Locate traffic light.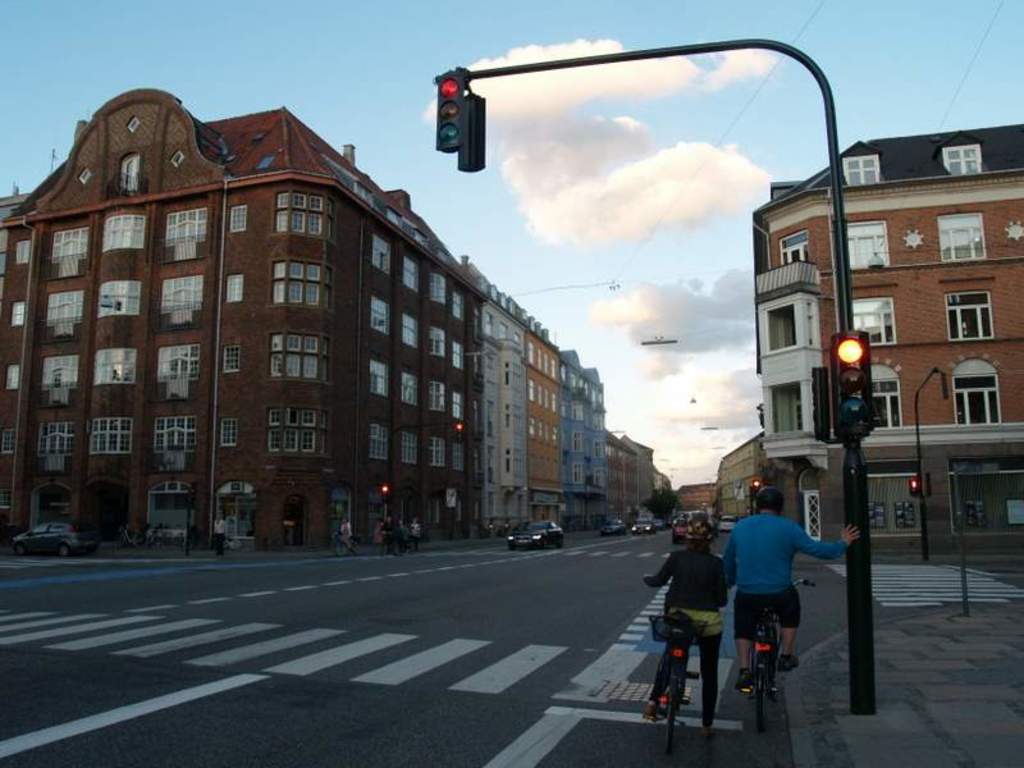
Bounding box: BBox(827, 333, 876, 435).
